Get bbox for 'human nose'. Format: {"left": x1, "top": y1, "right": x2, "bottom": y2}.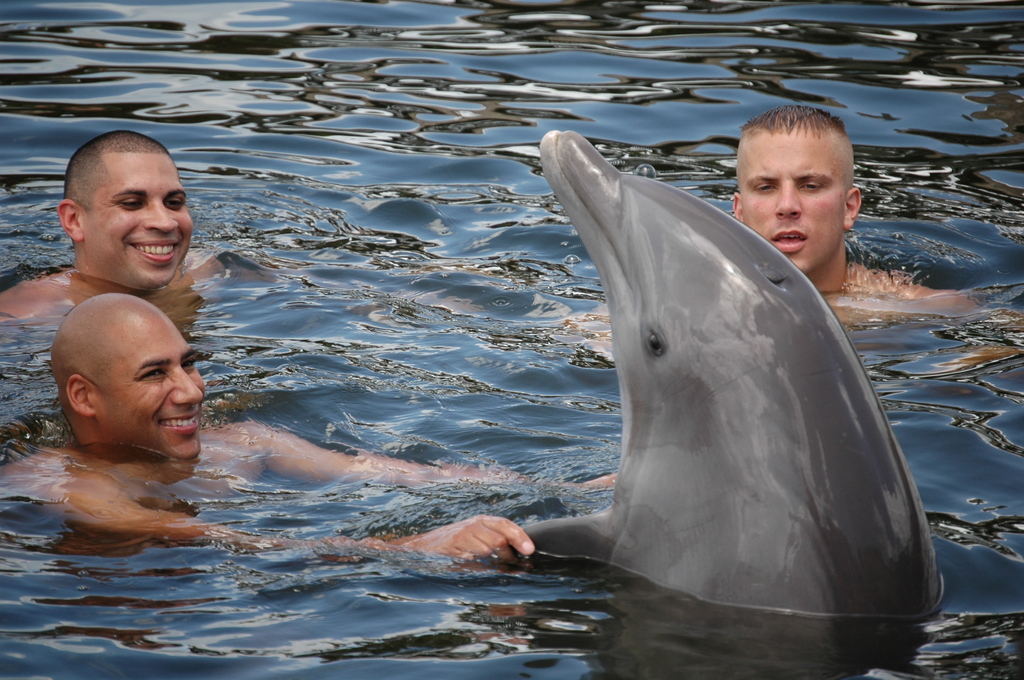
{"left": 173, "top": 364, "right": 199, "bottom": 405}.
